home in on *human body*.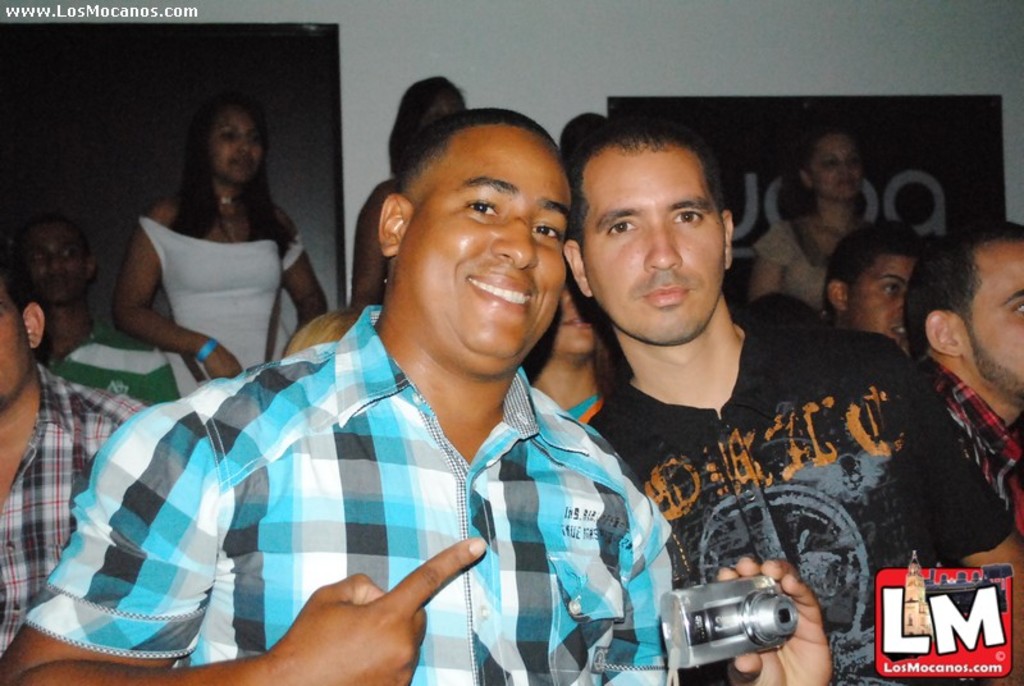
Homed in at [x1=339, y1=65, x2=476, y2=303].
